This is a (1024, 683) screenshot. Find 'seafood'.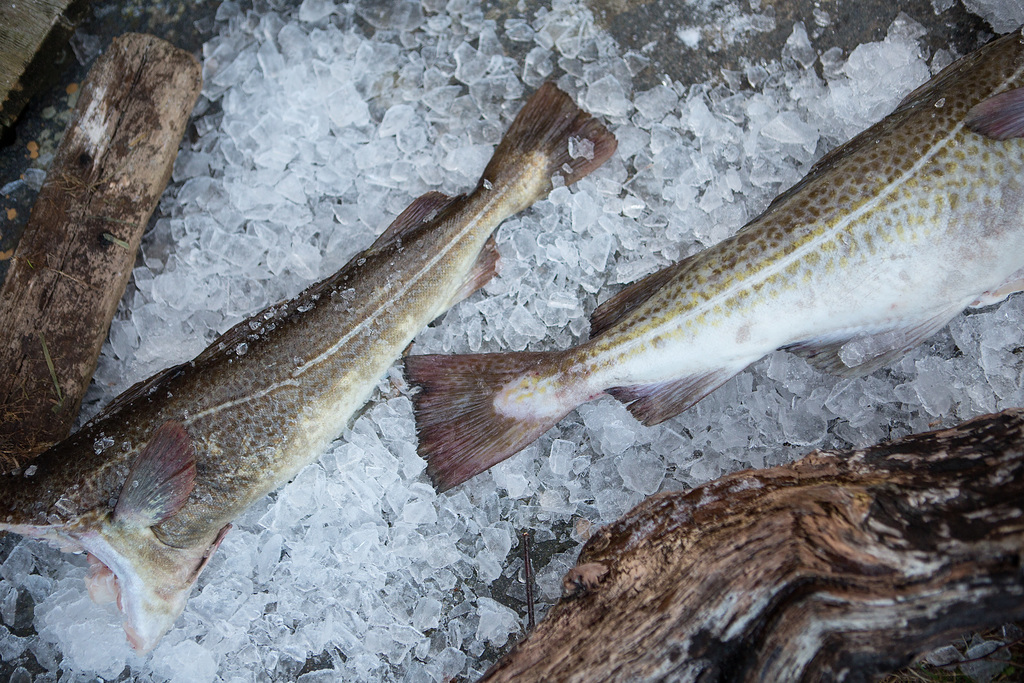
Bounding box: detection(0, 72, 614, 653).
